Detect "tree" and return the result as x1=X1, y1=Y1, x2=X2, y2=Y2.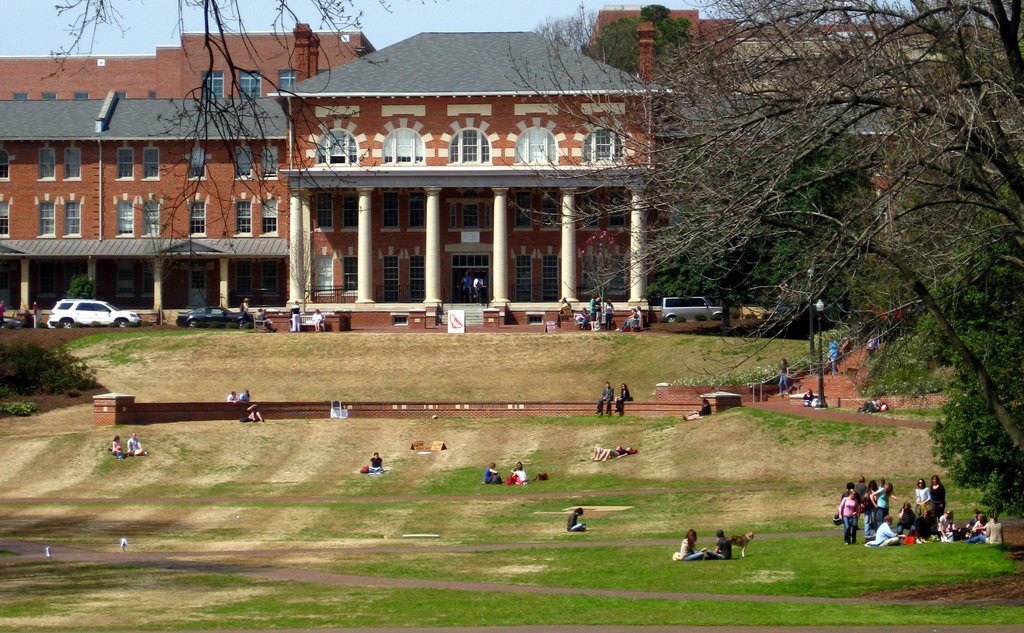
x1=639, y1=117, x2=885, y2=337.
